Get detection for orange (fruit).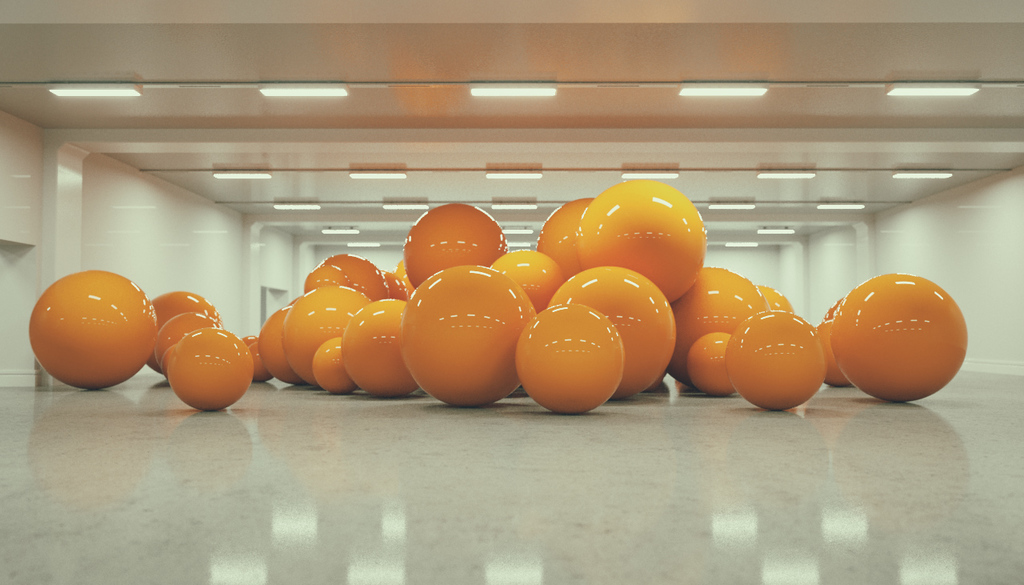
Detection: (405, 204, 507, 286).
